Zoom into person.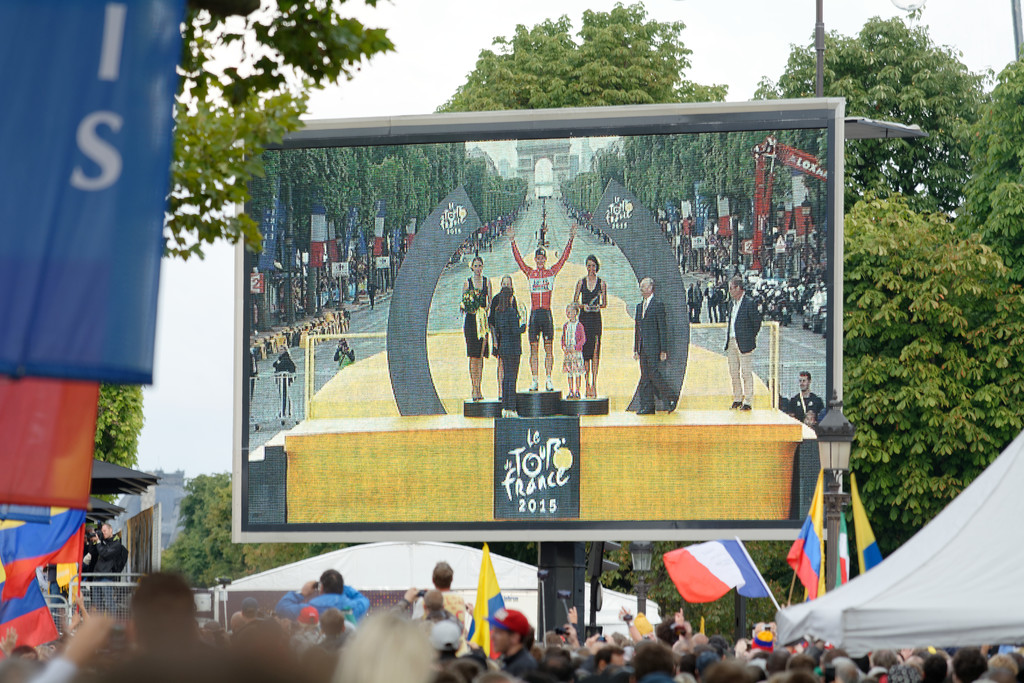
Zoom target: crop(9, 570, 1023, 682).
